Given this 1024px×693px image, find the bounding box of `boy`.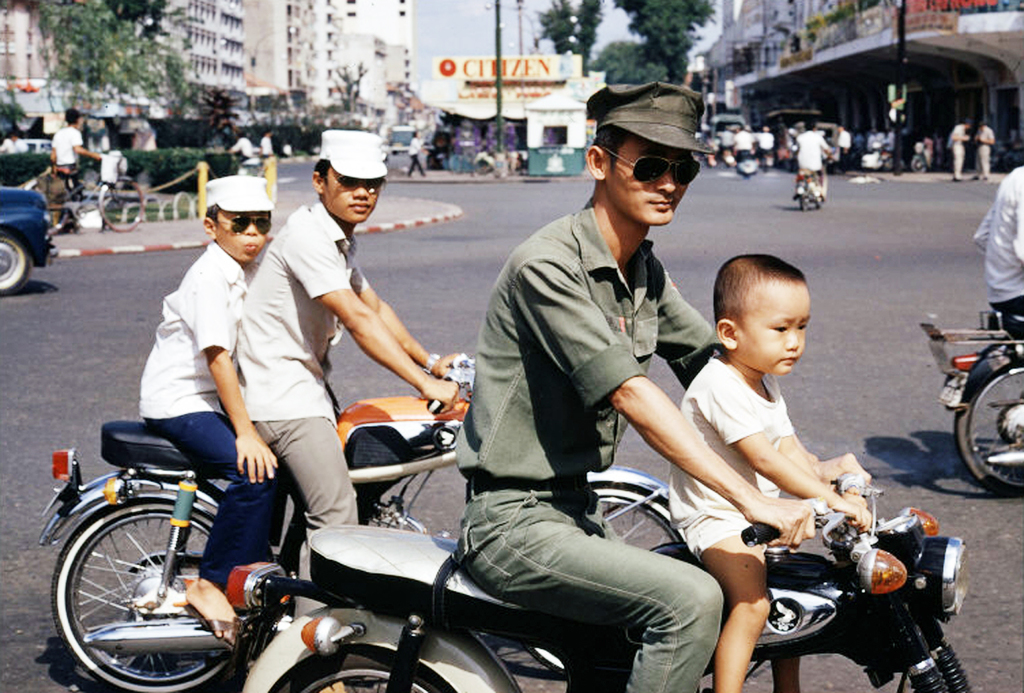
left=45, top=107, right=104, bottom=235.
